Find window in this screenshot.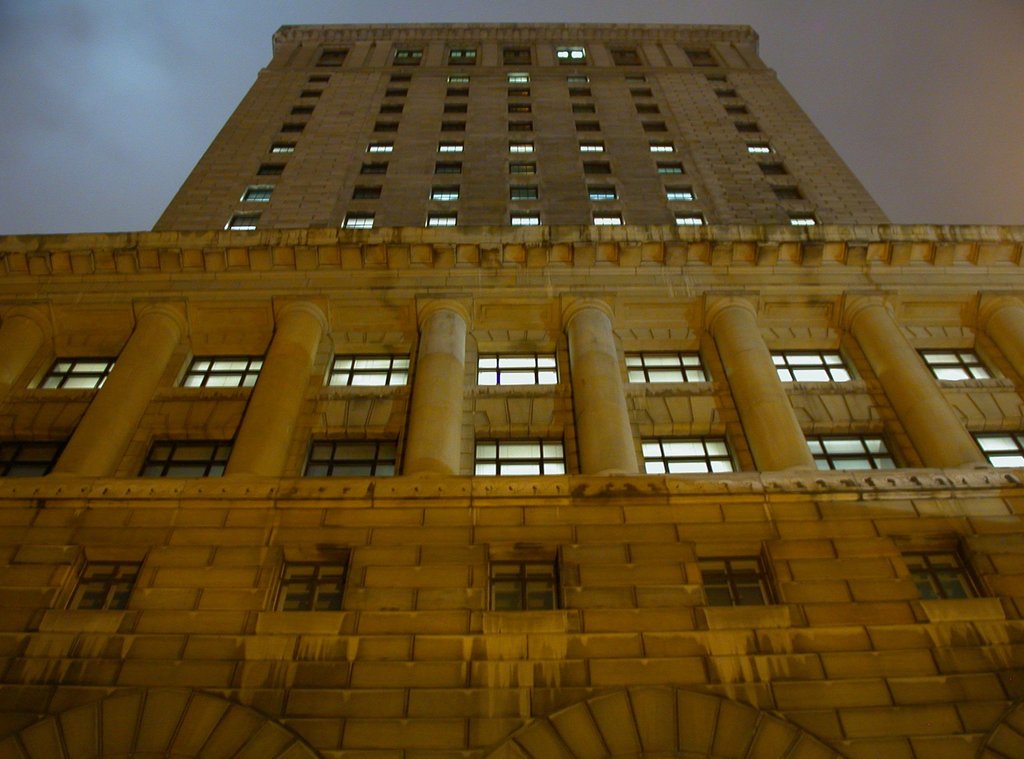
The bounding box for window is (643,118,666,133).
